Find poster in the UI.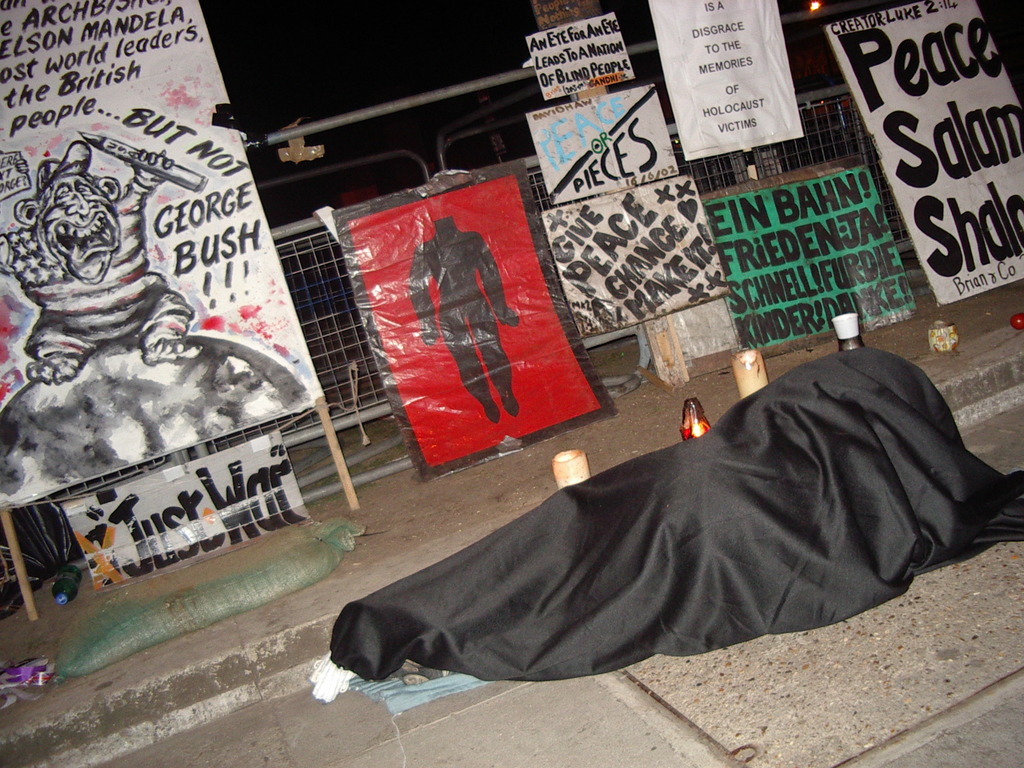
UI element at {"x1": 530, "y1": 88, "x2": 680, "y2": 202}.
